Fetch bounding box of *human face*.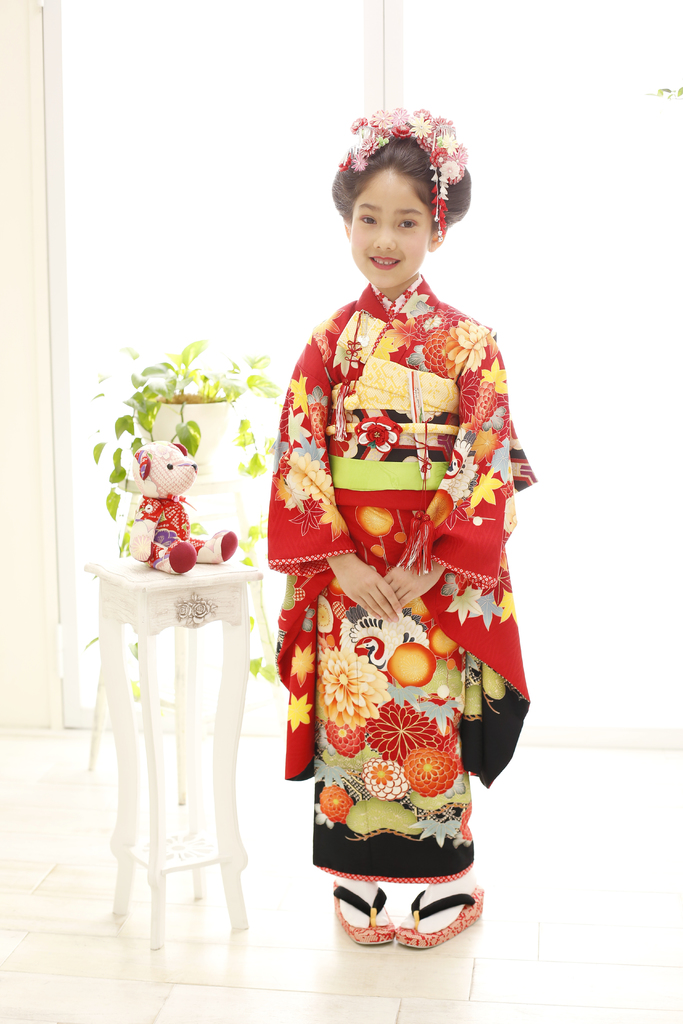
Bbox: [x1=351, y1=165, x2=427, y2=289].
